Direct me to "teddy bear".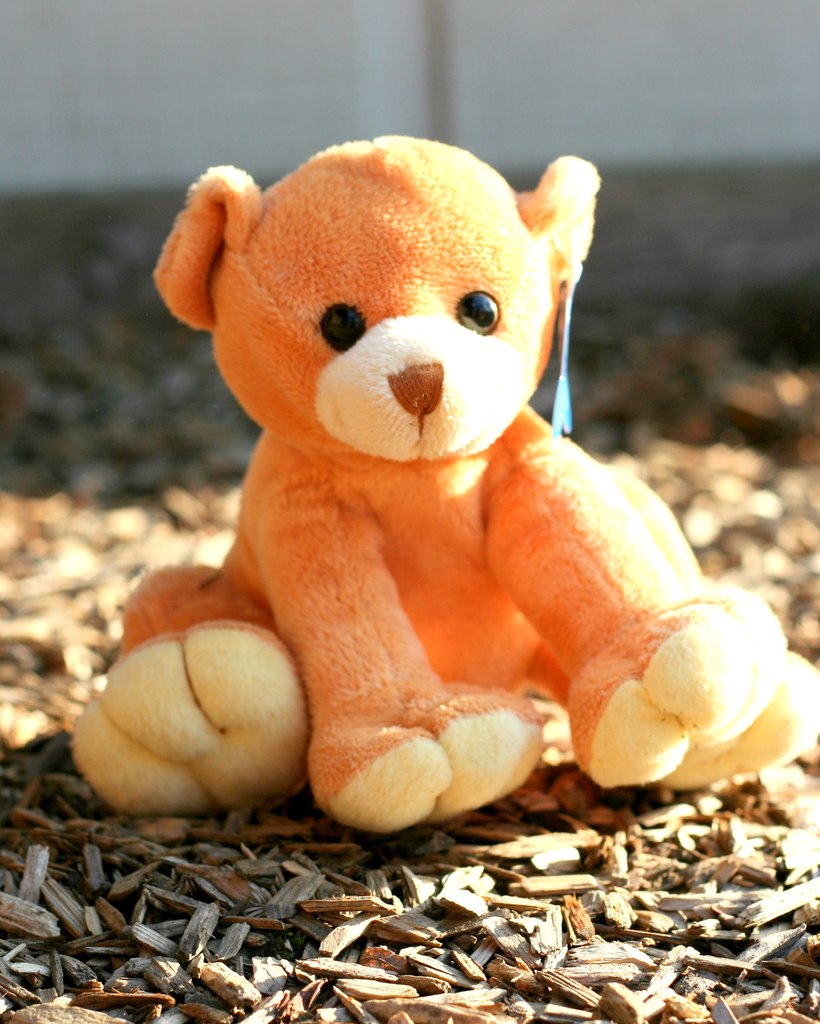
Direction: (70,131,817,822).
